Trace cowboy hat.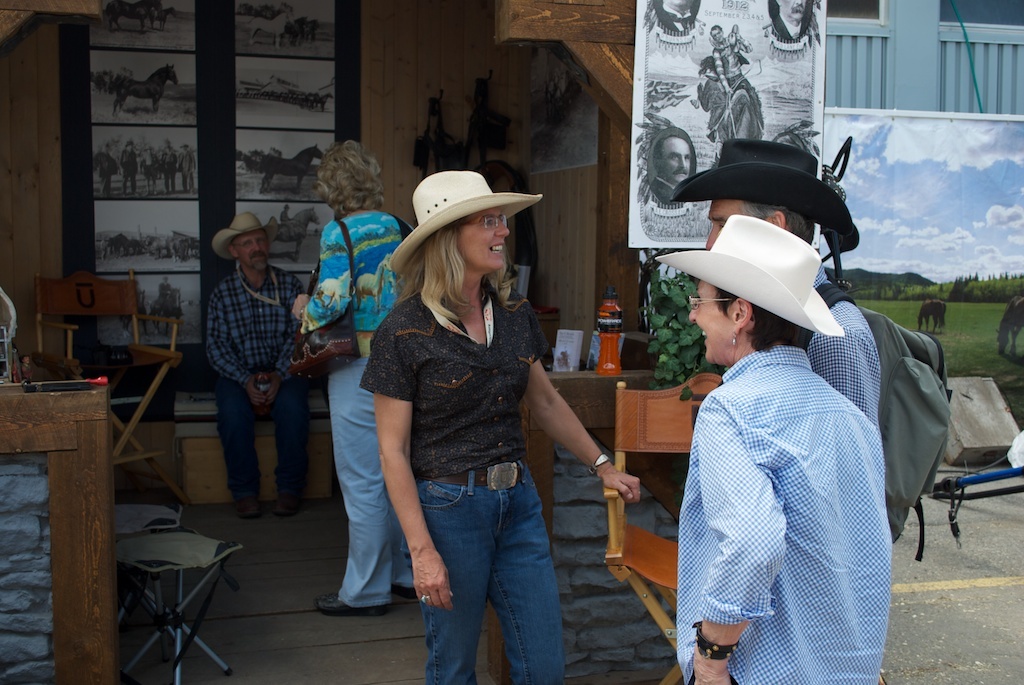
Traced to detection(211, 210, 279, 264).
